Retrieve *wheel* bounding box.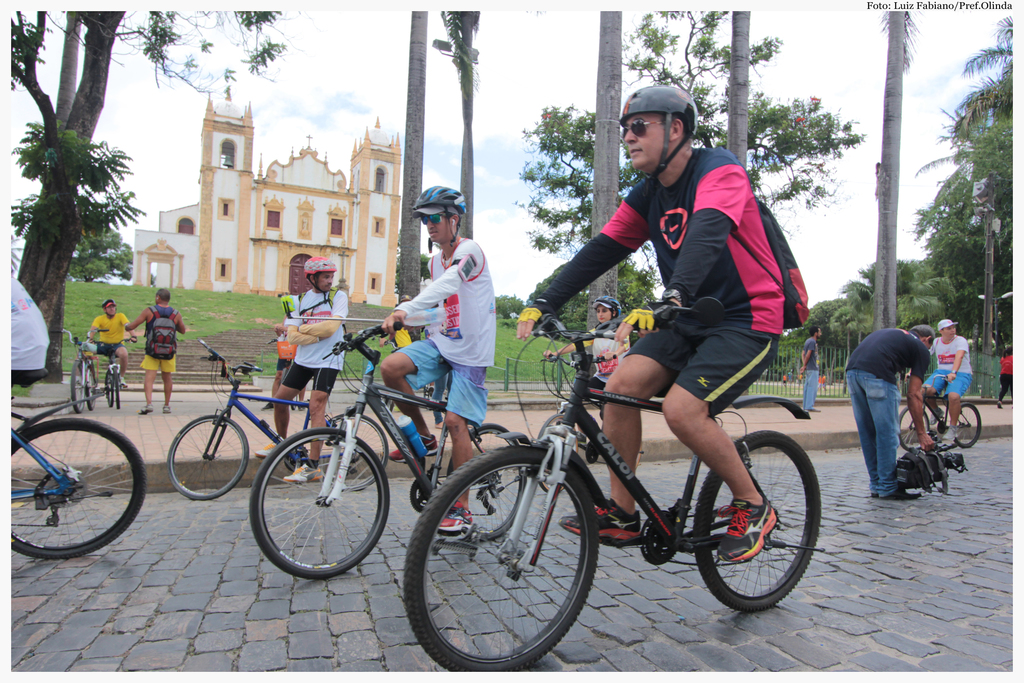
Bounding box: detection(408, 442, 609, 677).
